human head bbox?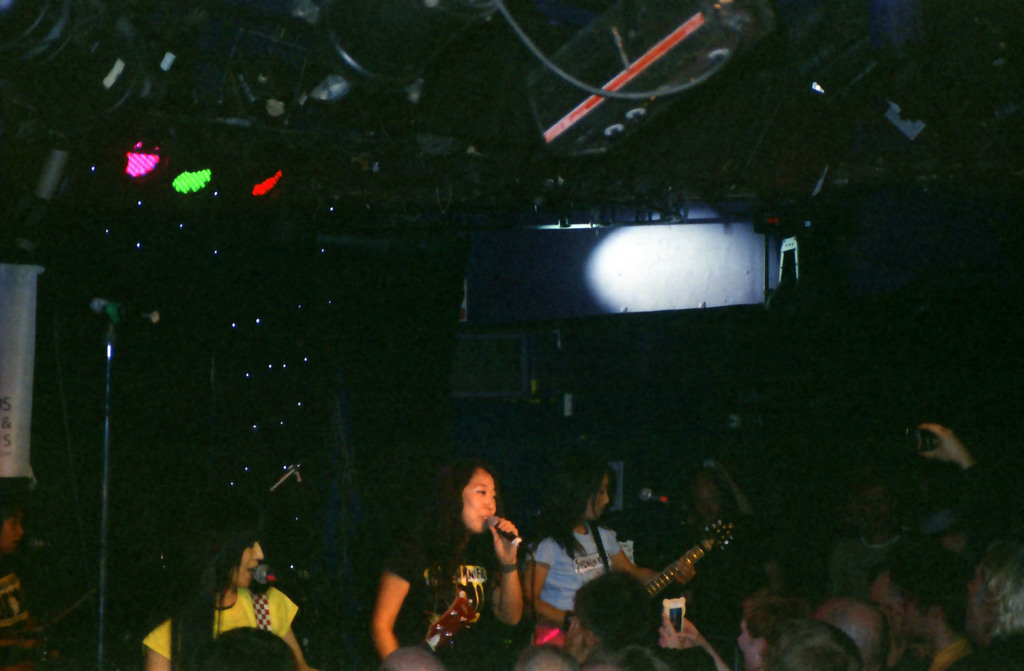
x1=204, y1=623, x2=301, y2=670
